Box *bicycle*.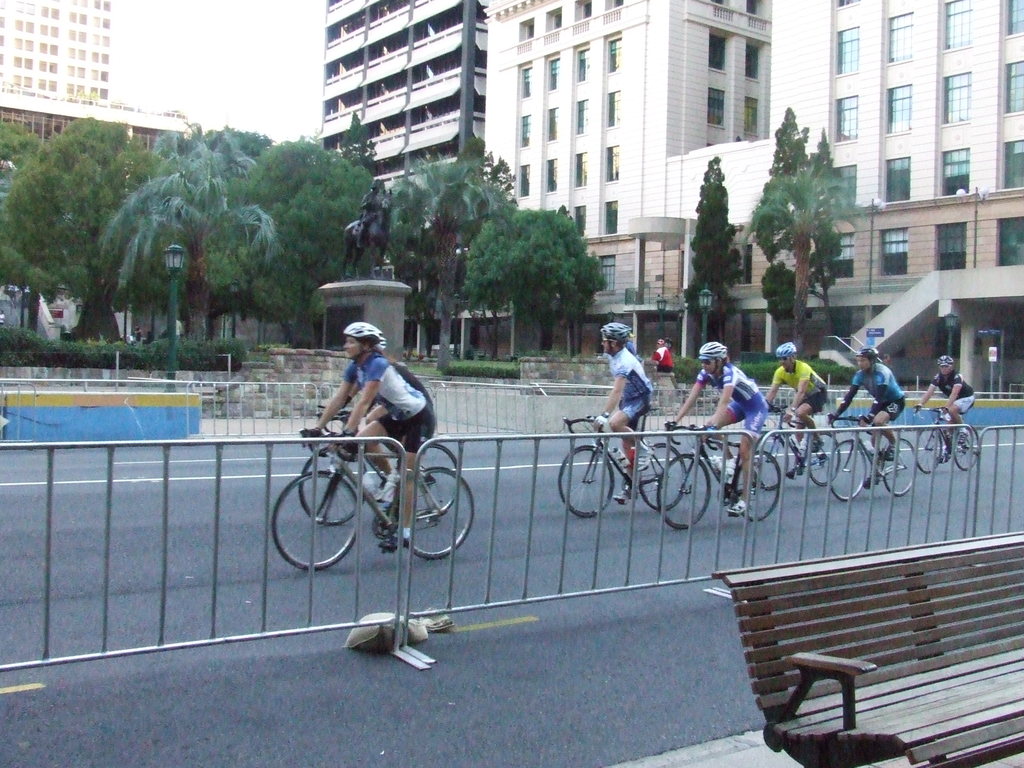
l=556, t=414, r=689, b=517.
